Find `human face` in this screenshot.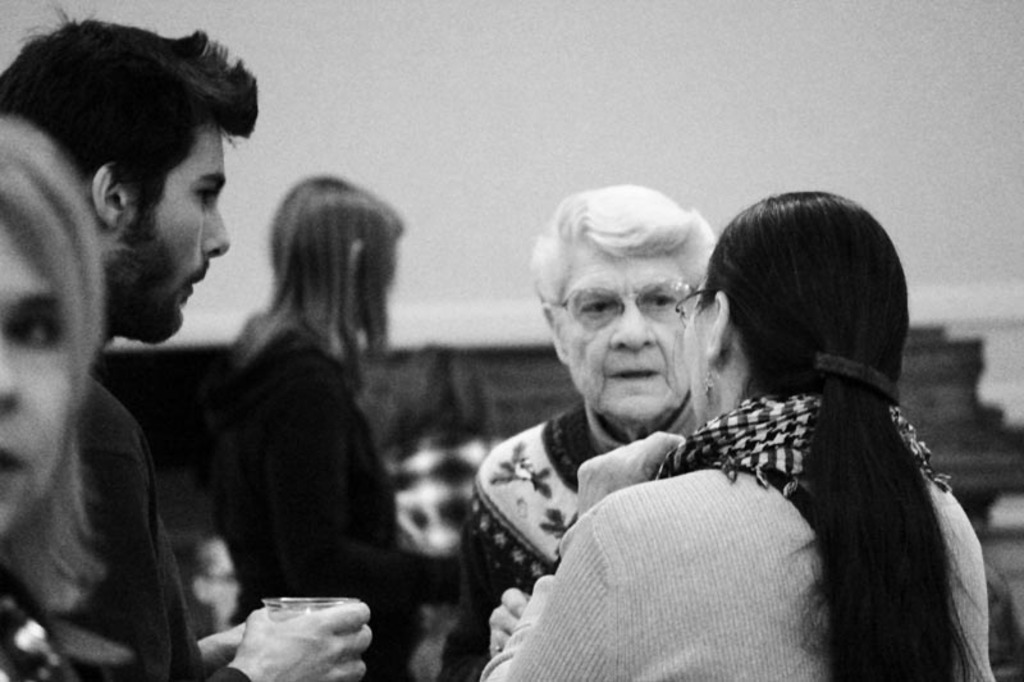
The bounding box for `human face` is 120 122 234 343.
